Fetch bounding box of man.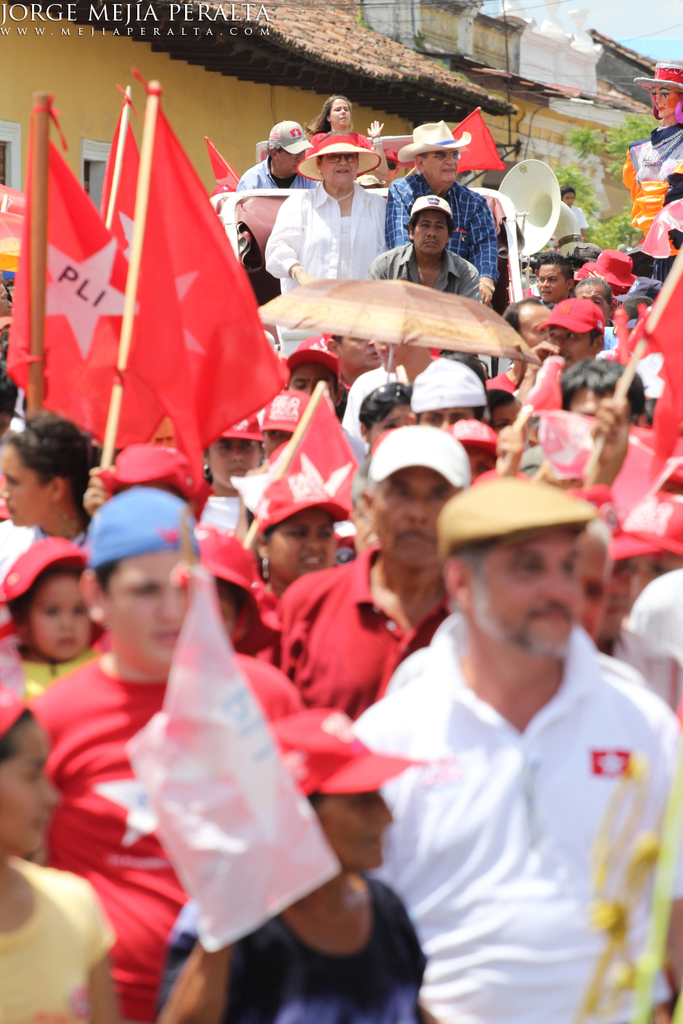
Bbox: 381 113 500 315.
